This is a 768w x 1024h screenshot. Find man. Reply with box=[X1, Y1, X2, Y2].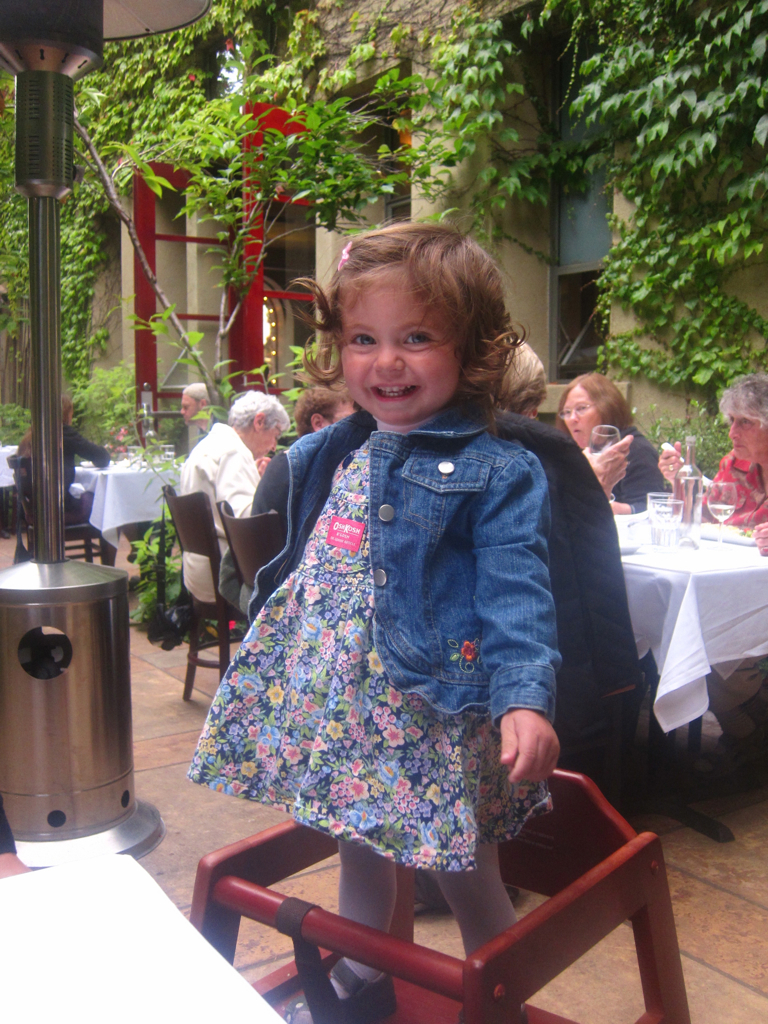
box=[181, 391, 280, 604].
